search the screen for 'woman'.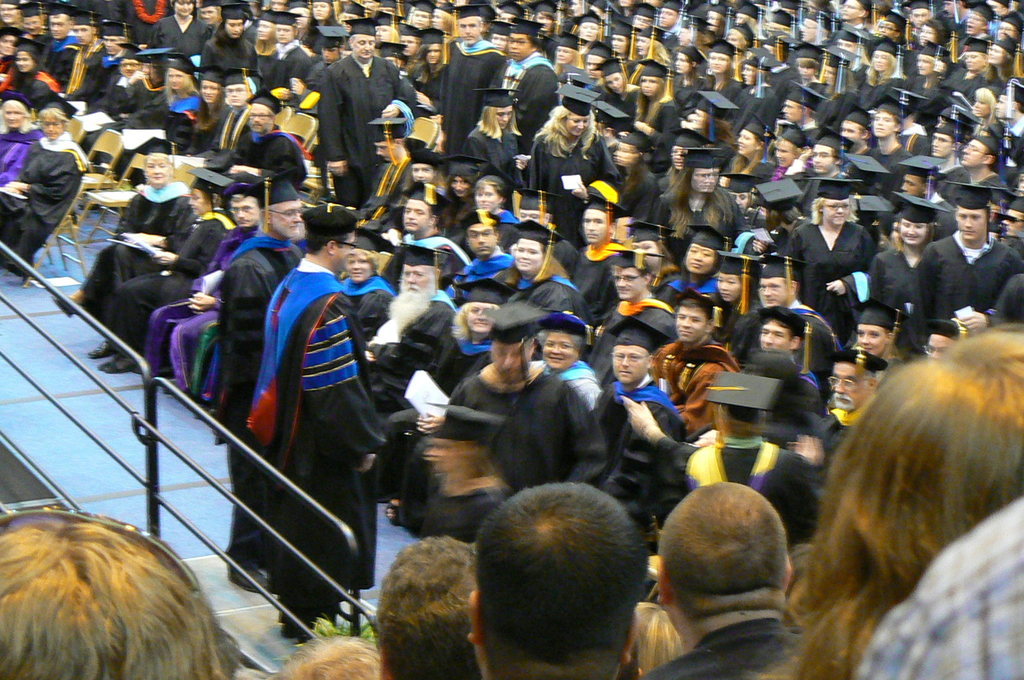
Found at (484, 17, 508, 55).
